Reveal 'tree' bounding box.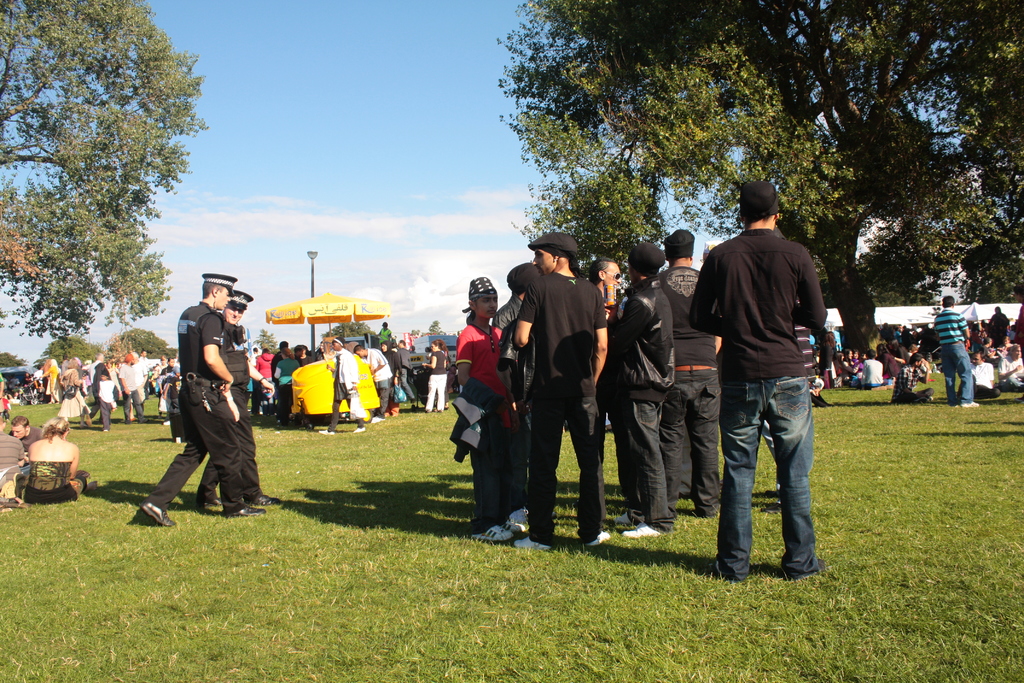
Revealed: l=39, t=332, r=111, b=372.
